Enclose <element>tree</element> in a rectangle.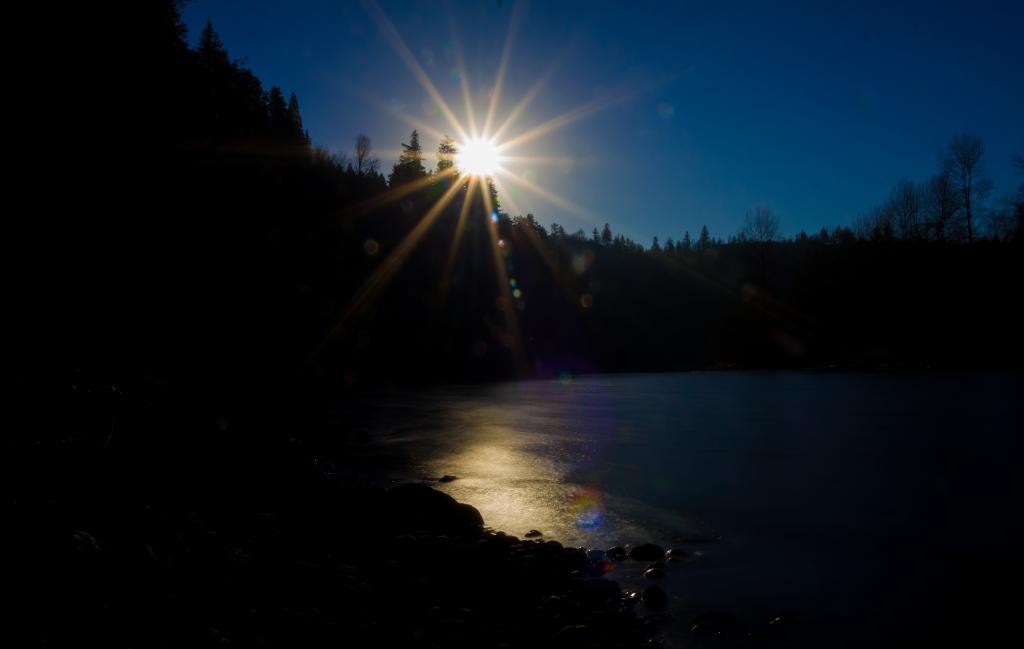
pyautogui.locateOnScreen(661, 235, 675, 255).
